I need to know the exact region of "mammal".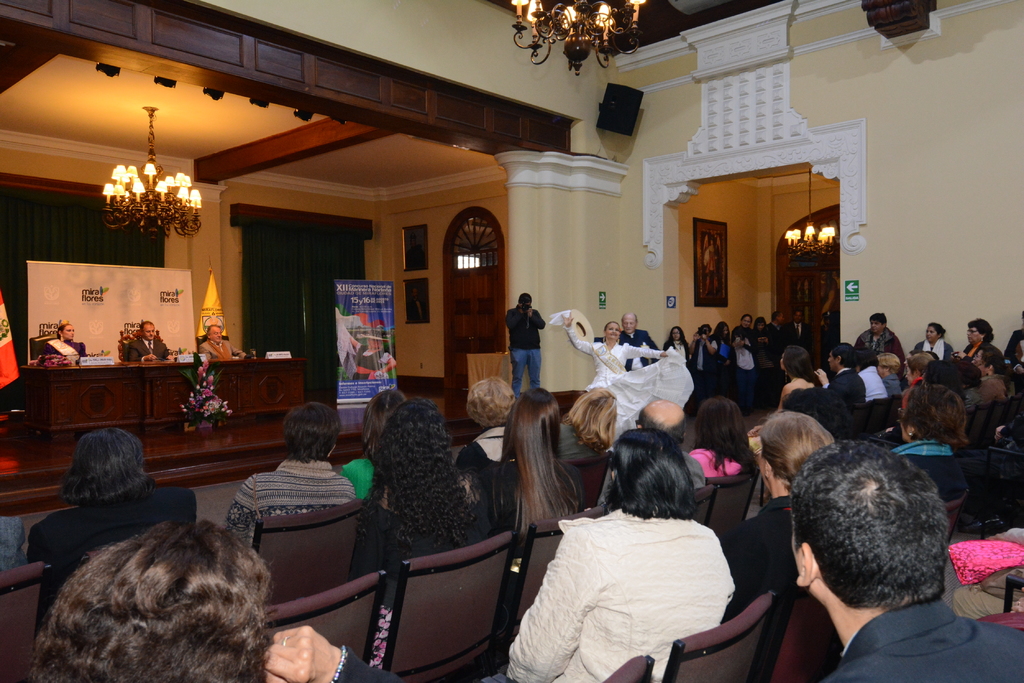
Region: x1=731 y1=314 x2=757 y2=396.
